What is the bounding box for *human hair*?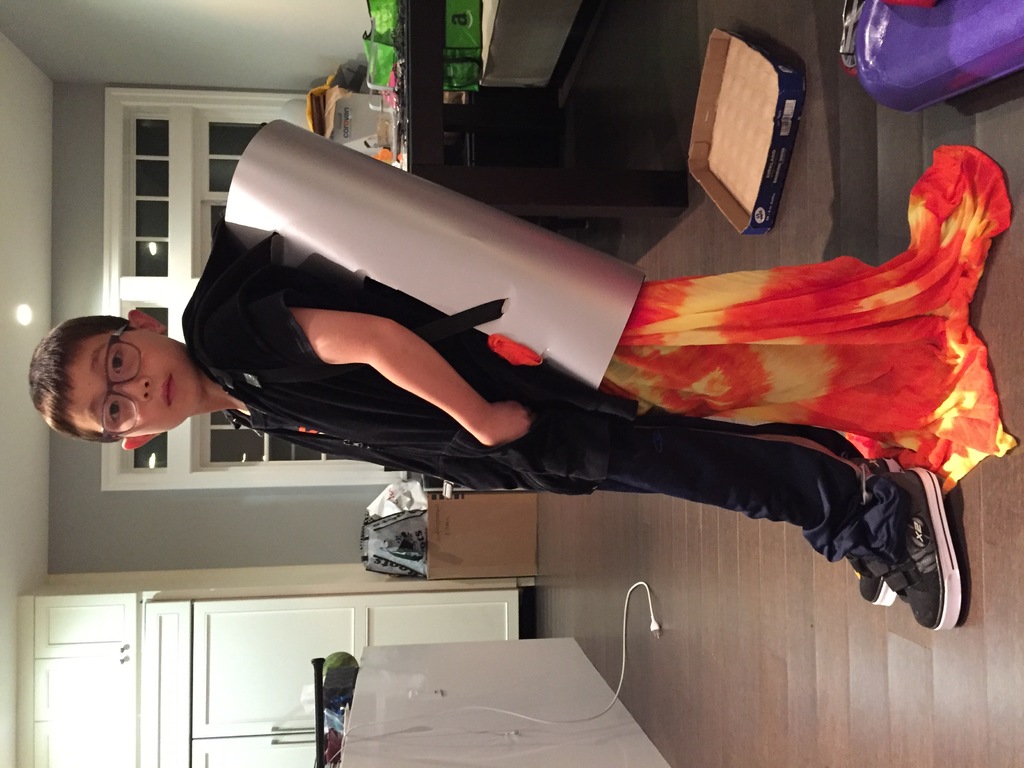
22/308/129/449.
